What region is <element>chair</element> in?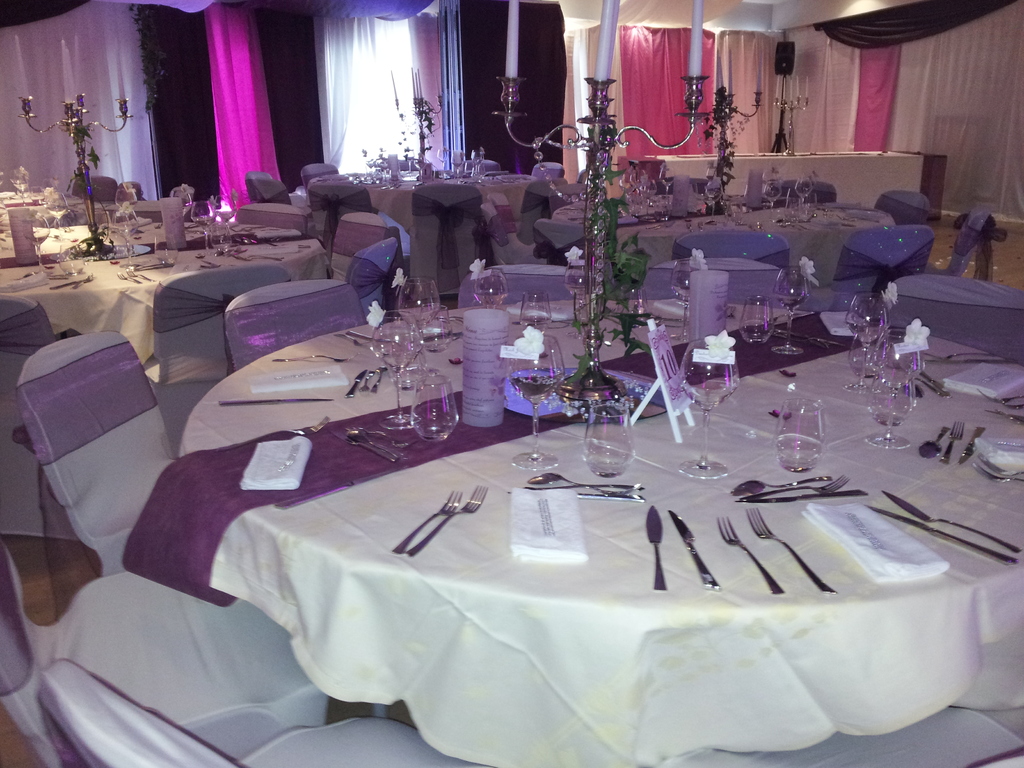
{"left": 655, "top": 701, "right": 1023, "bottom": 767}.
